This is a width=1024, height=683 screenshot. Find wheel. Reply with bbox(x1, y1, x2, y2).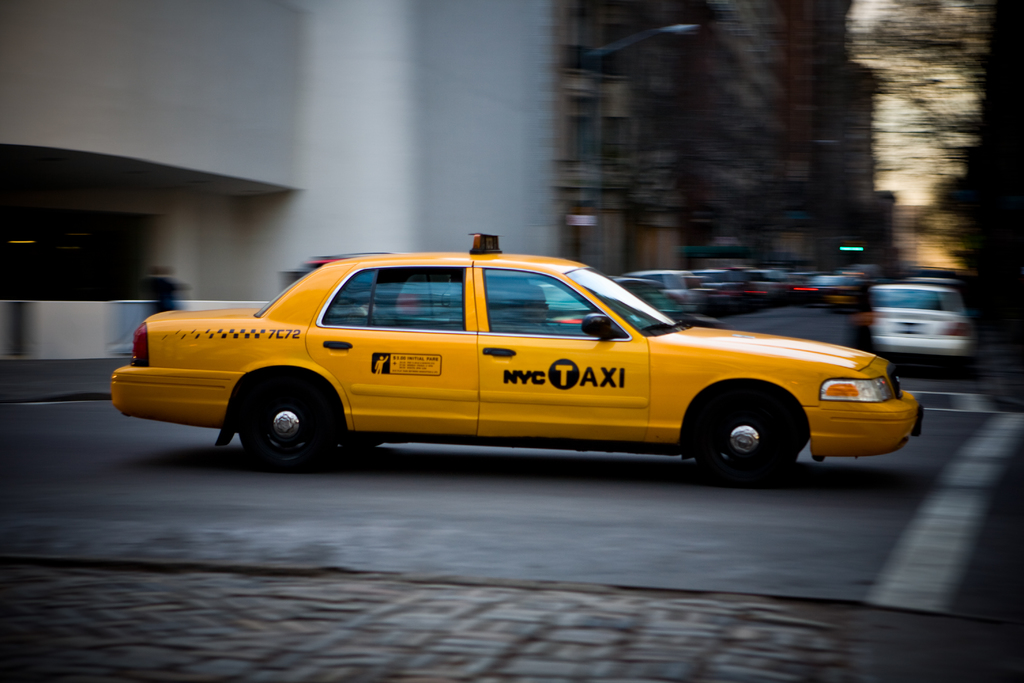
bbox(246, 374, 341, 472).
